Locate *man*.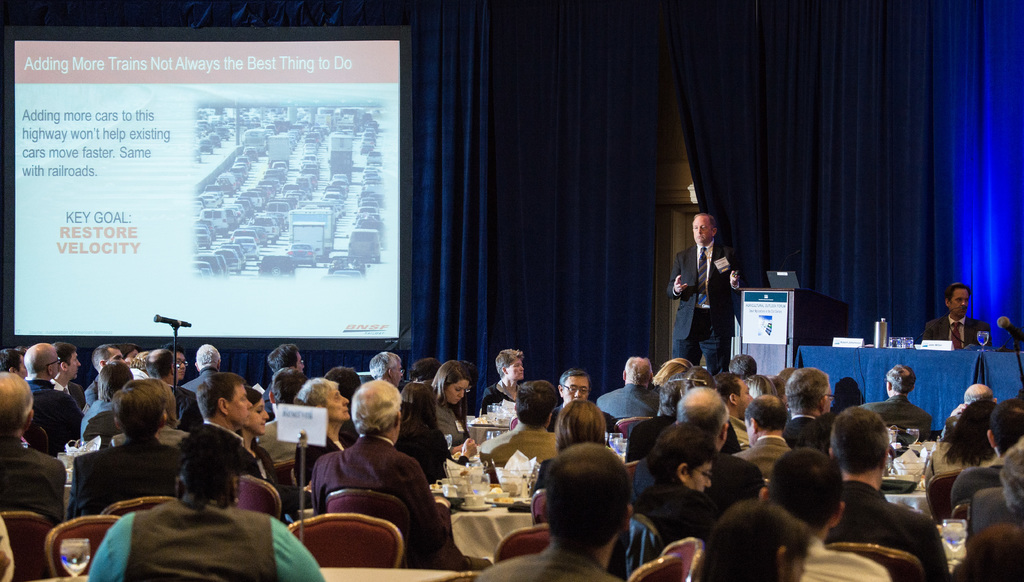
Bounding box: Rect(724, 350, 766, 378).
